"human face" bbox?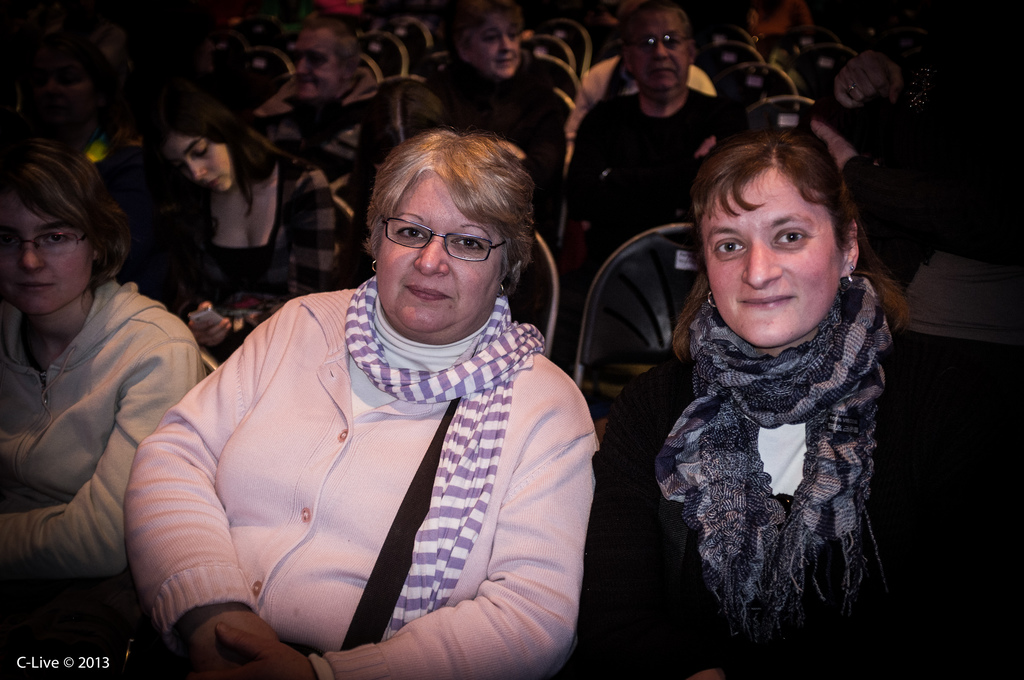
<bbox>703, 168, 843, 348</bbox>
